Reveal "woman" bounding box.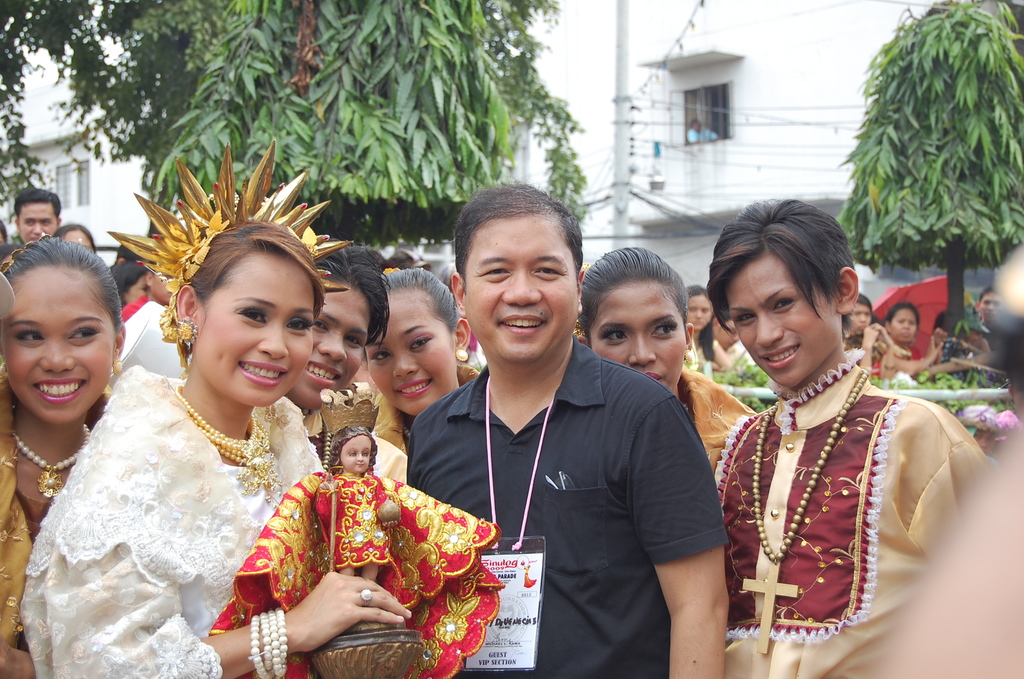
Revealed: left=15, top=144, right=441, bottom=678.
